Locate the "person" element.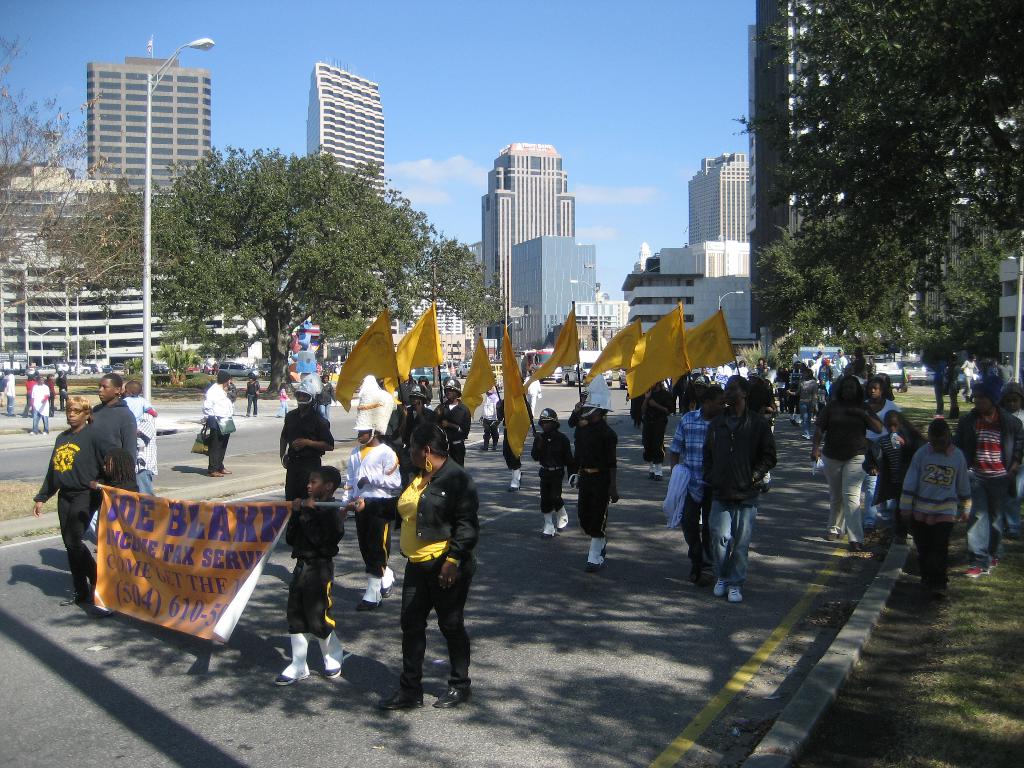
Element bbox: (left=404, top=396, right=434, bottom=463).
